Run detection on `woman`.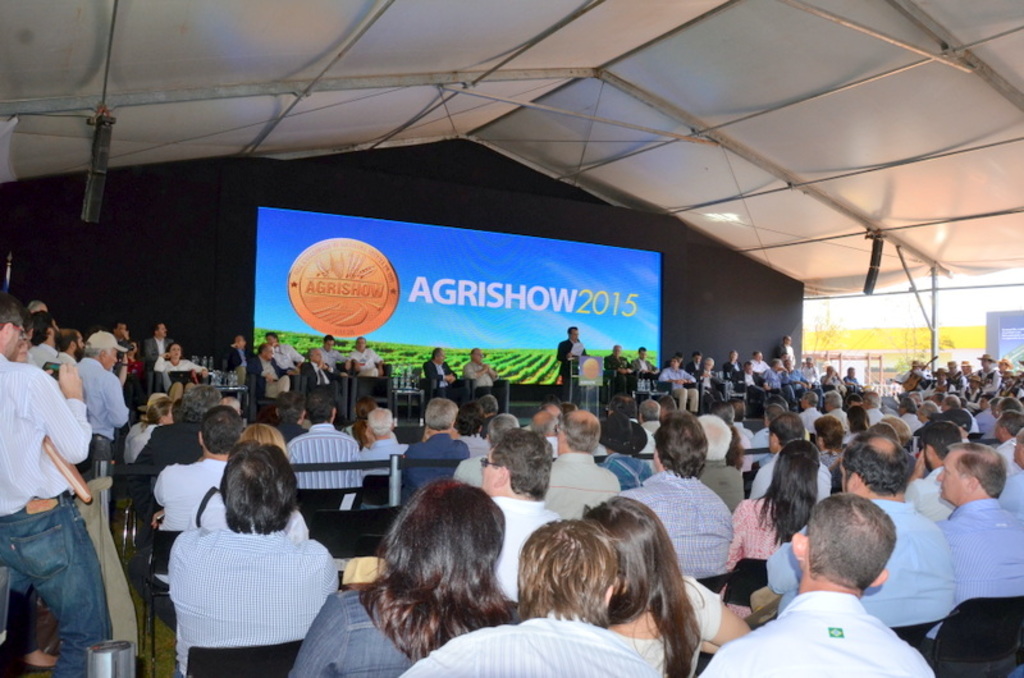
Result: {"left": 157, "top": 342, "right": 207, "bottom": 403}.
